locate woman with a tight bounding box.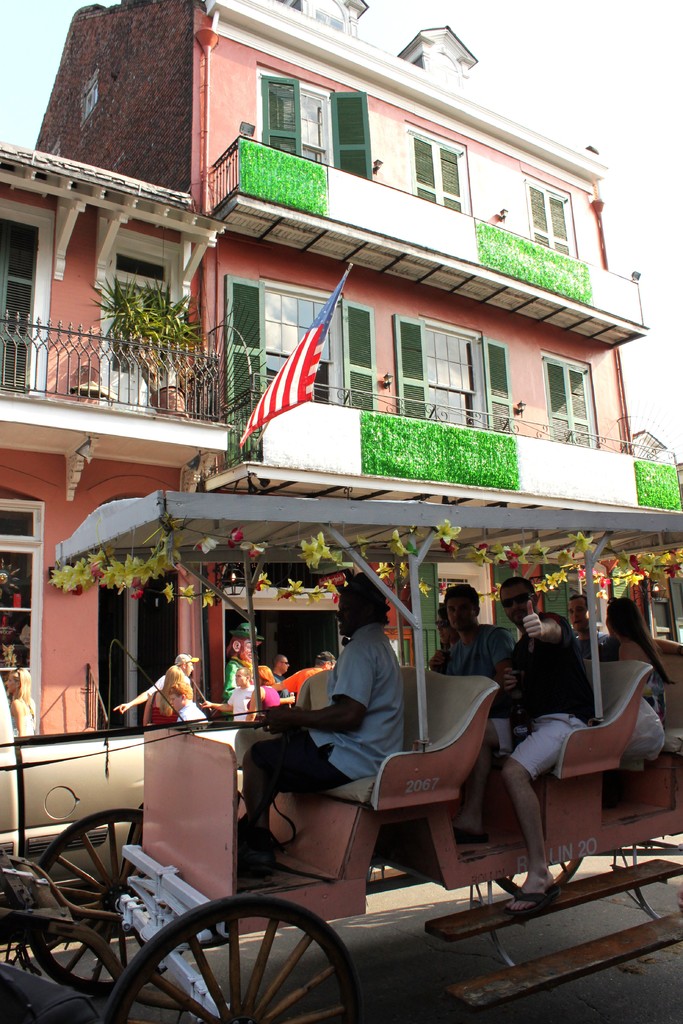
pyautogui.locateOnScreen(416, 605, 458, 676).
